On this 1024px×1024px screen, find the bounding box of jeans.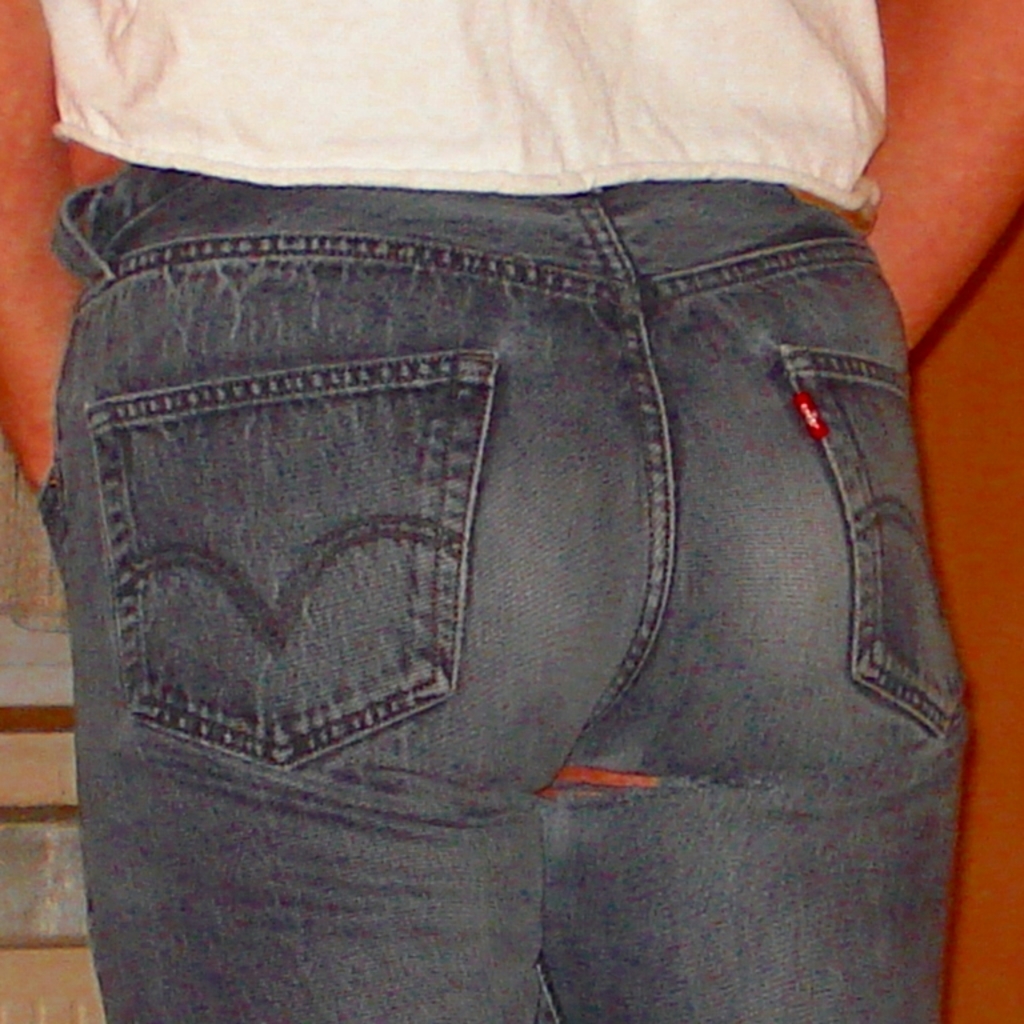
Bounding box: Rect(23, 81, 1019, 1017).
